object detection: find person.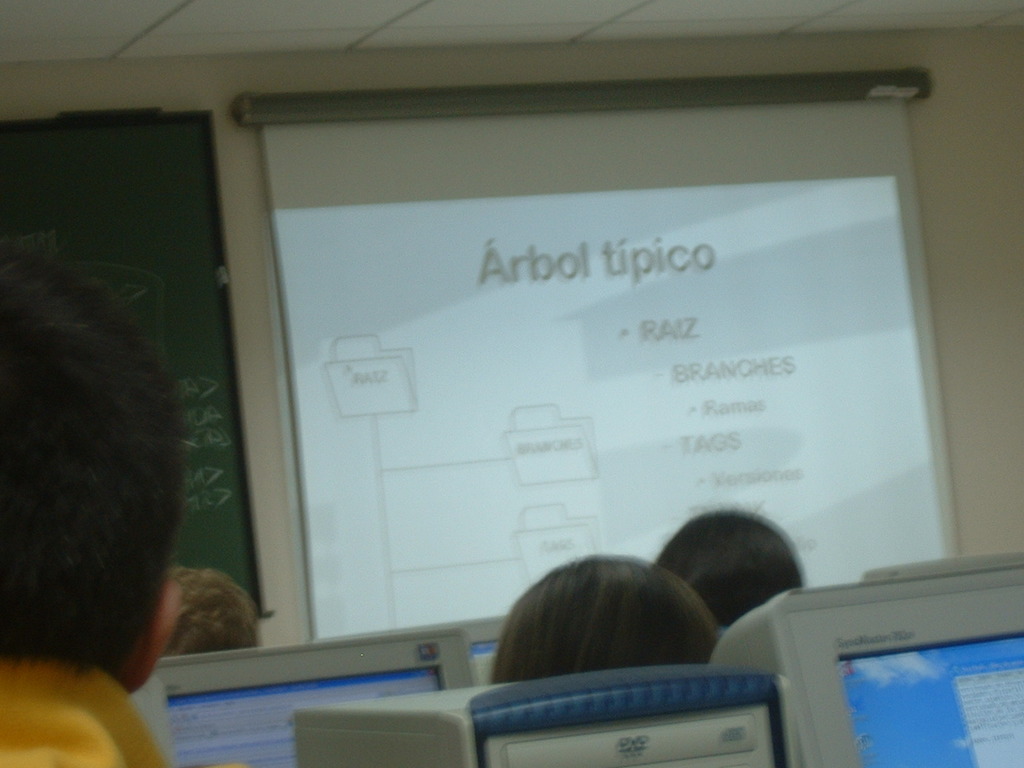
<box>486,555,721,678</box>.
